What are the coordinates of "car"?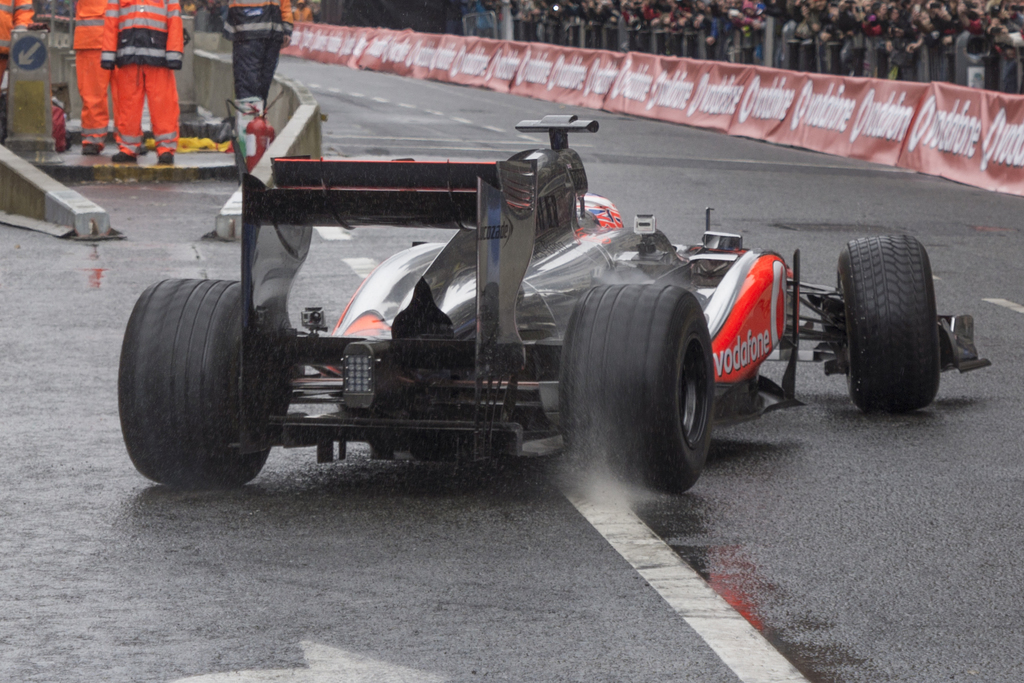
(115, 114, 994, 487).
